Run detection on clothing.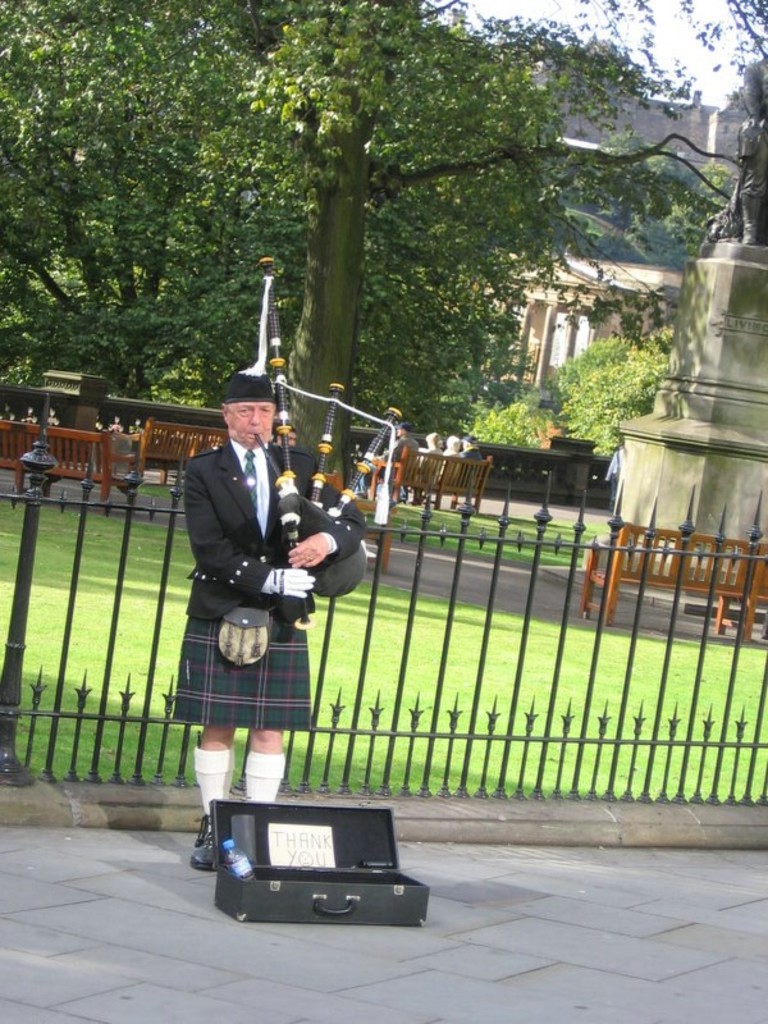
Result: bbox=(396, 453, 442, 502).
